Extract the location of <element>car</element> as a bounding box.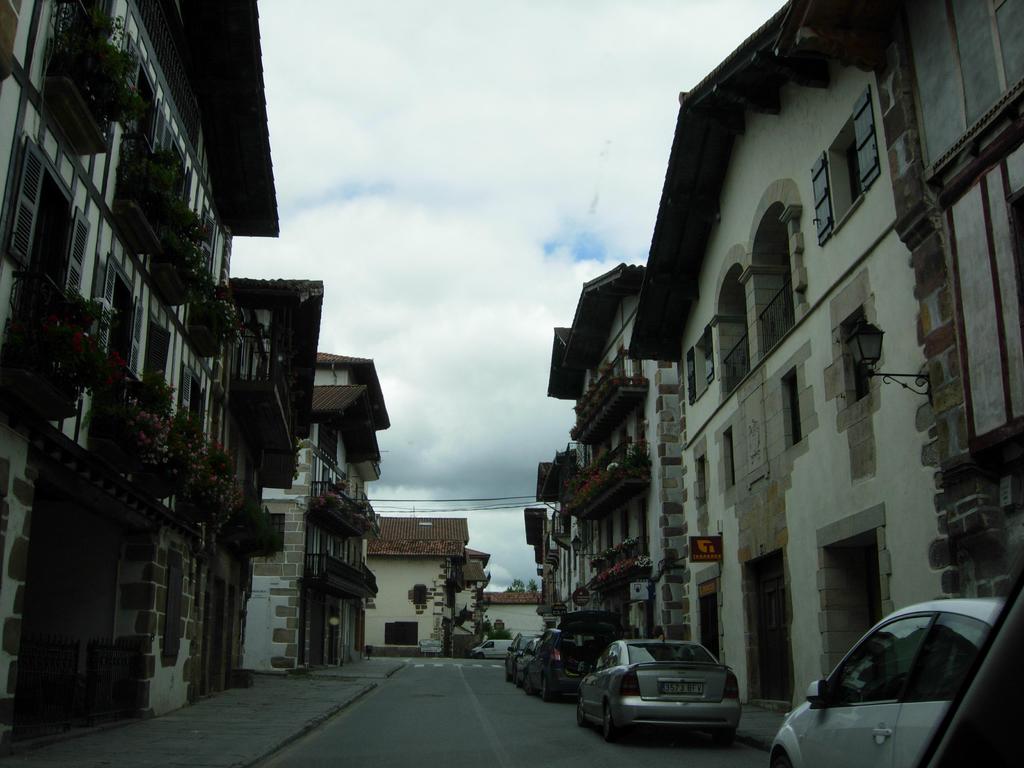
select_region(771, 600, 1006, 765).
